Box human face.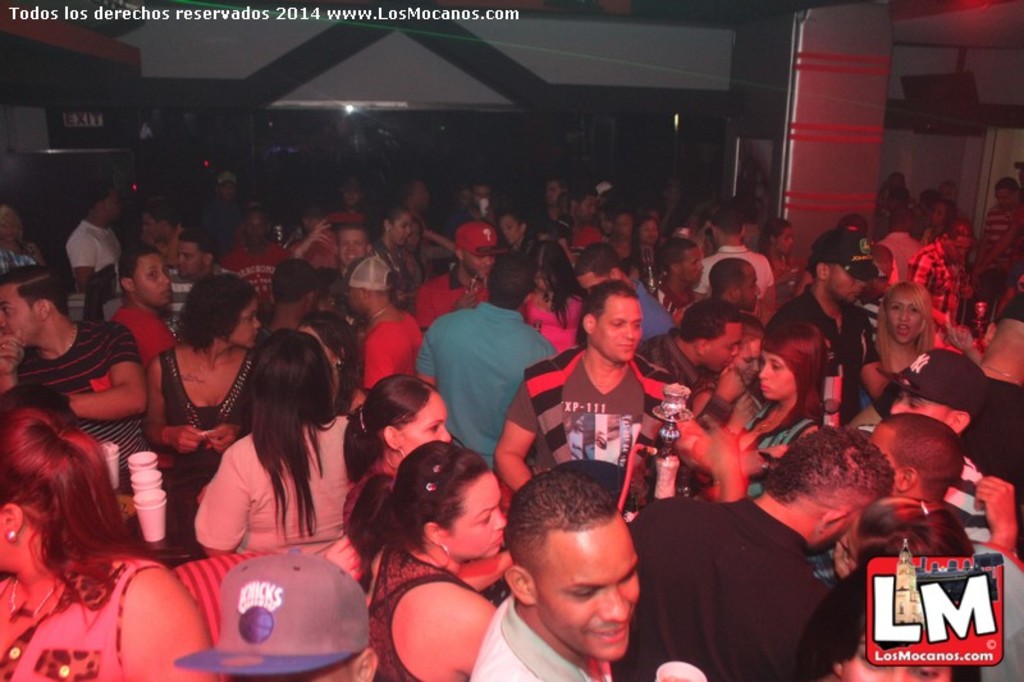
{"x1": 575, "y1": 200, "x2": 596, "y2": 220}.
